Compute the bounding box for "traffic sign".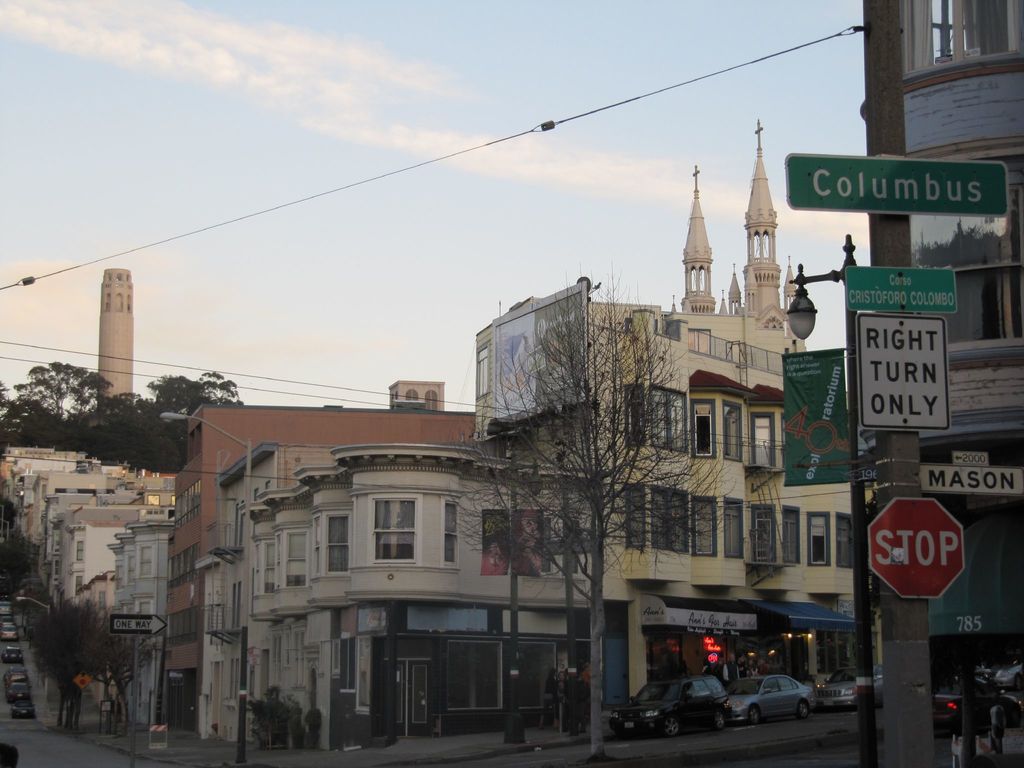
(left=781, top=147, right=1007, bottom=213).
